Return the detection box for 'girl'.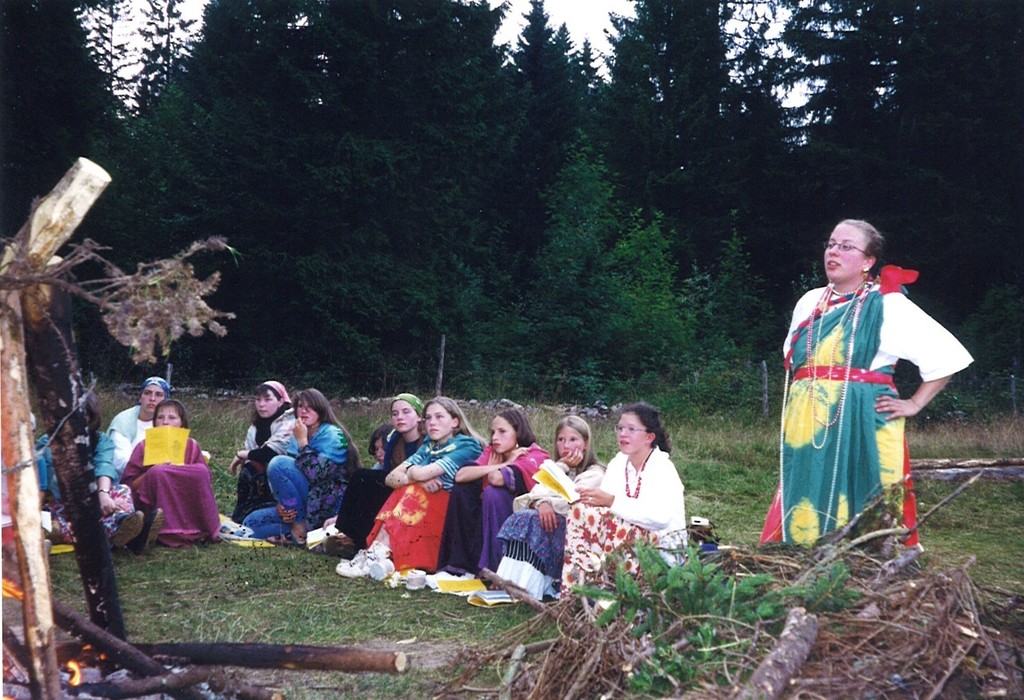
<box>456,399,552,596</box>.
